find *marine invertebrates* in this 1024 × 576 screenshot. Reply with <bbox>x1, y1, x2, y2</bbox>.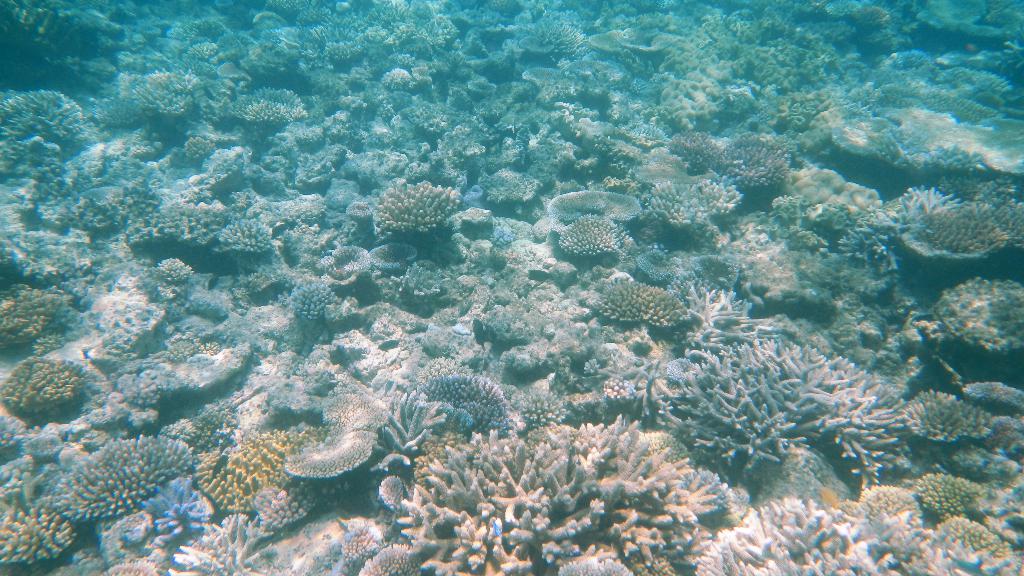
<bbox>659, 126, 739, 171</bbox>.
